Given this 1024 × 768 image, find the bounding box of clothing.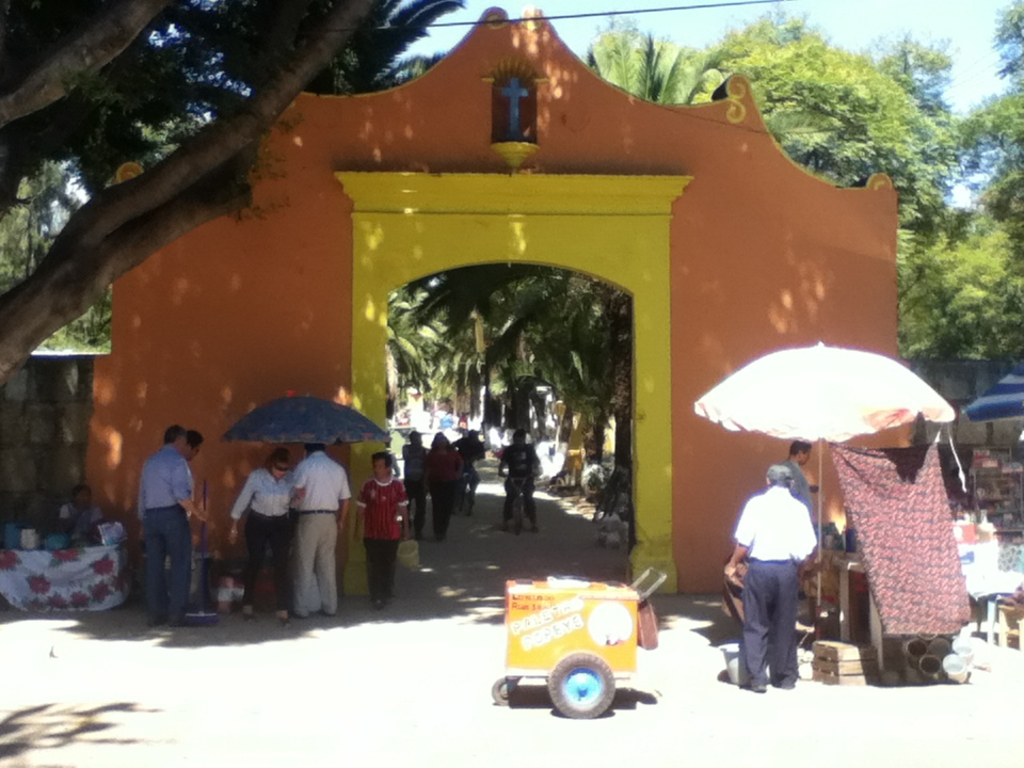
(452, 435, 487, 492).
